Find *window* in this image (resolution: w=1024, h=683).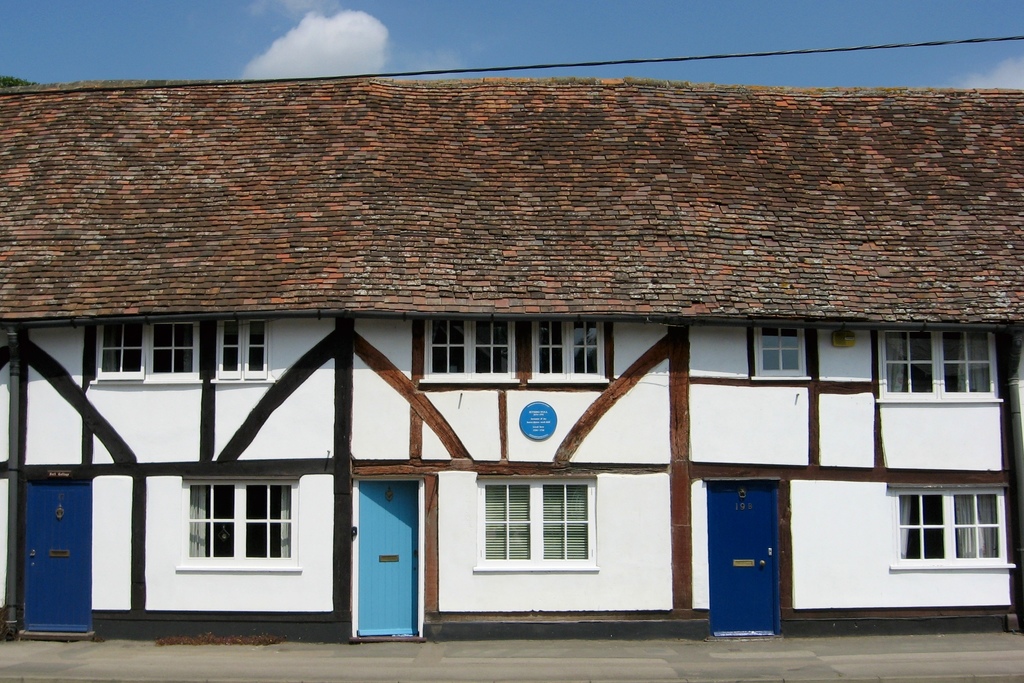
select_region(173, 475, 305, 572).
